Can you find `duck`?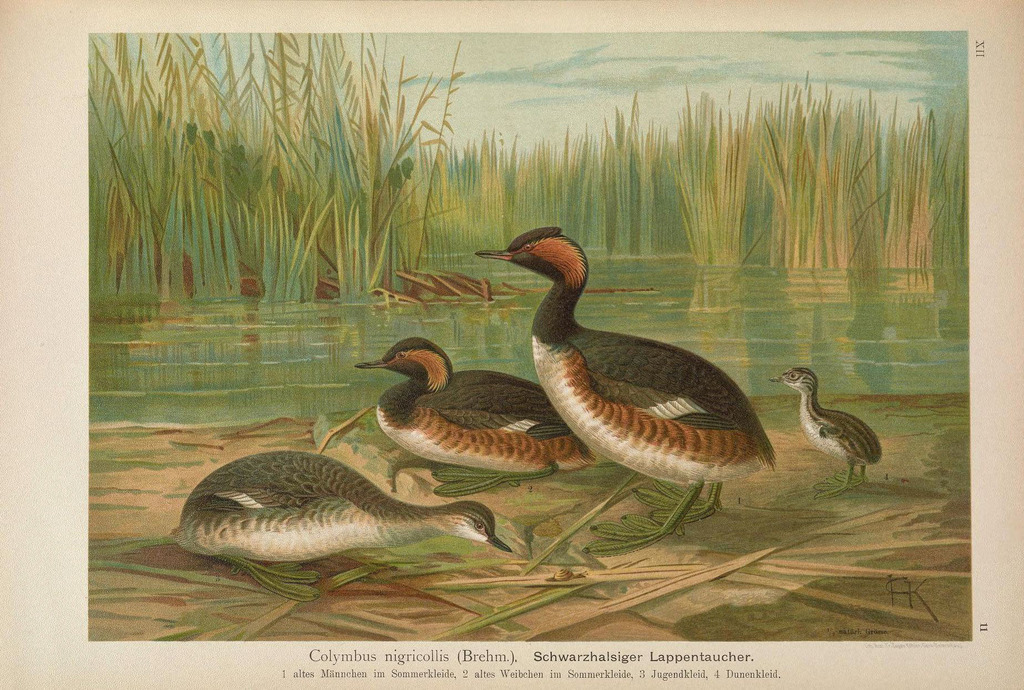
Yes, bounding box: {"left": 350, "top": 334, "right": 590, "bottom": 519}.
